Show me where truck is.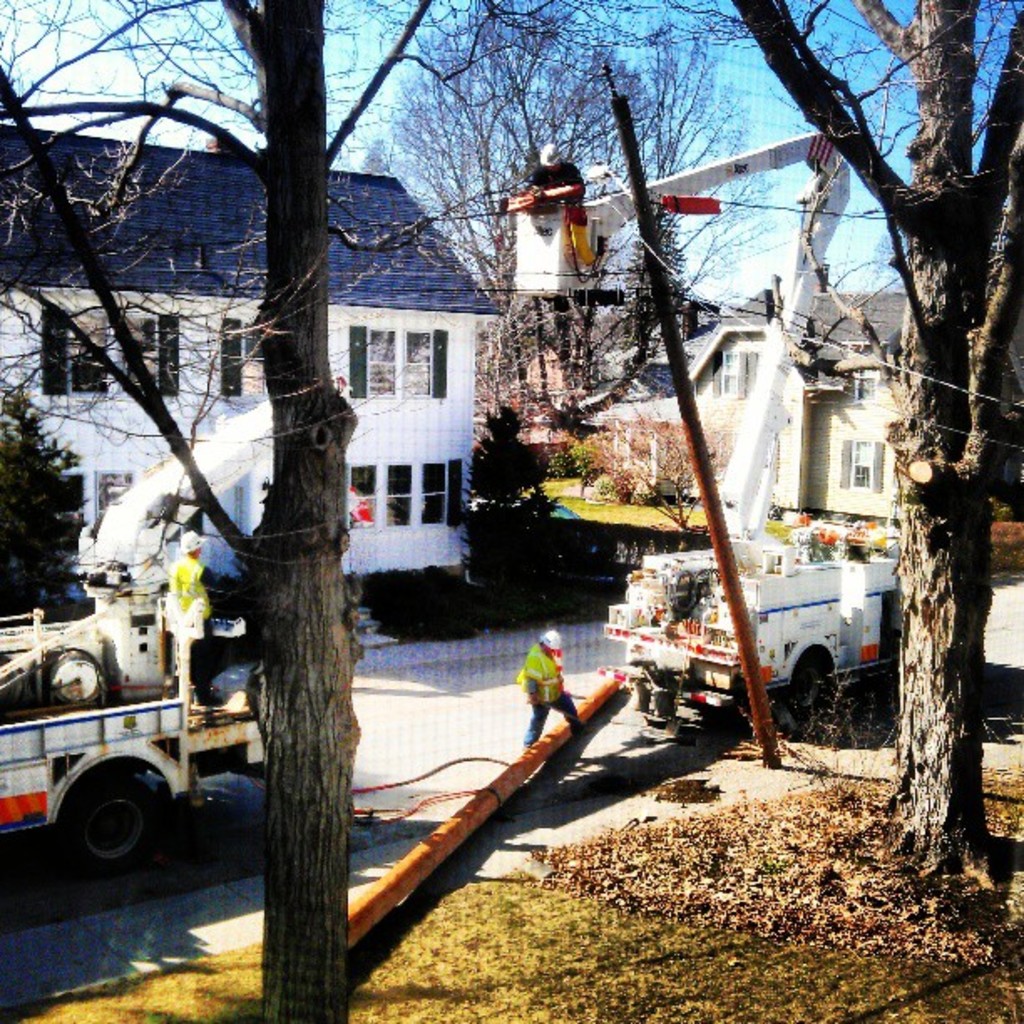
truck is at BBox(587, 509, 902, 738).
